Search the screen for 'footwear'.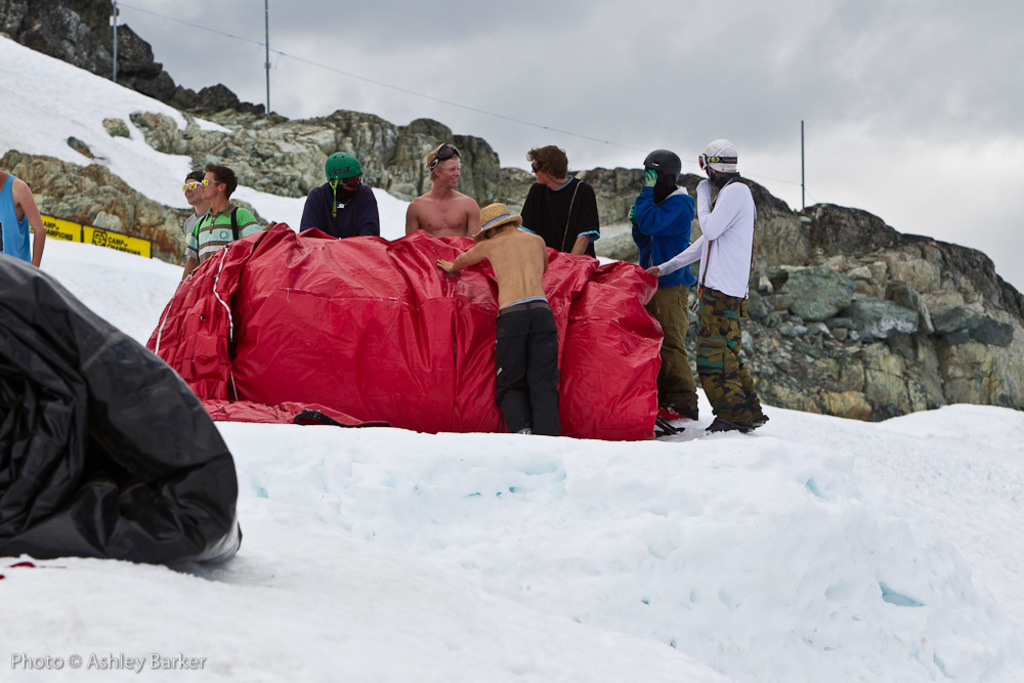
Found at (x1=706, y1=407, x2=749, y2=426).
